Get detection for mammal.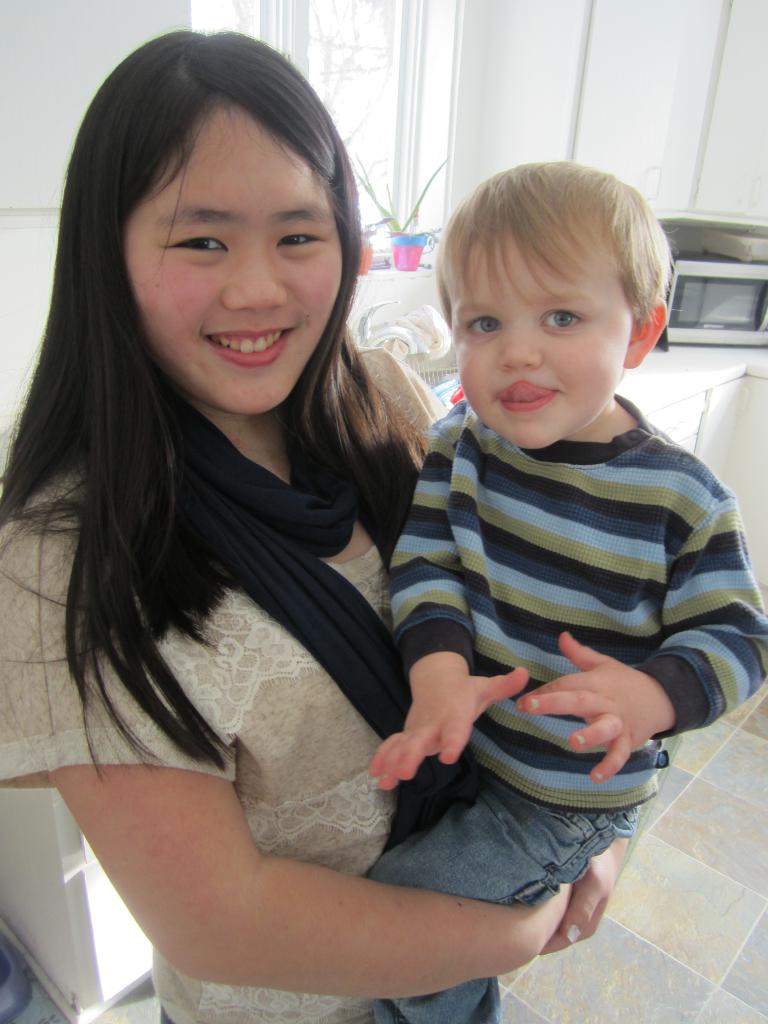
Detection: box(0, 17, 637, 1021).
